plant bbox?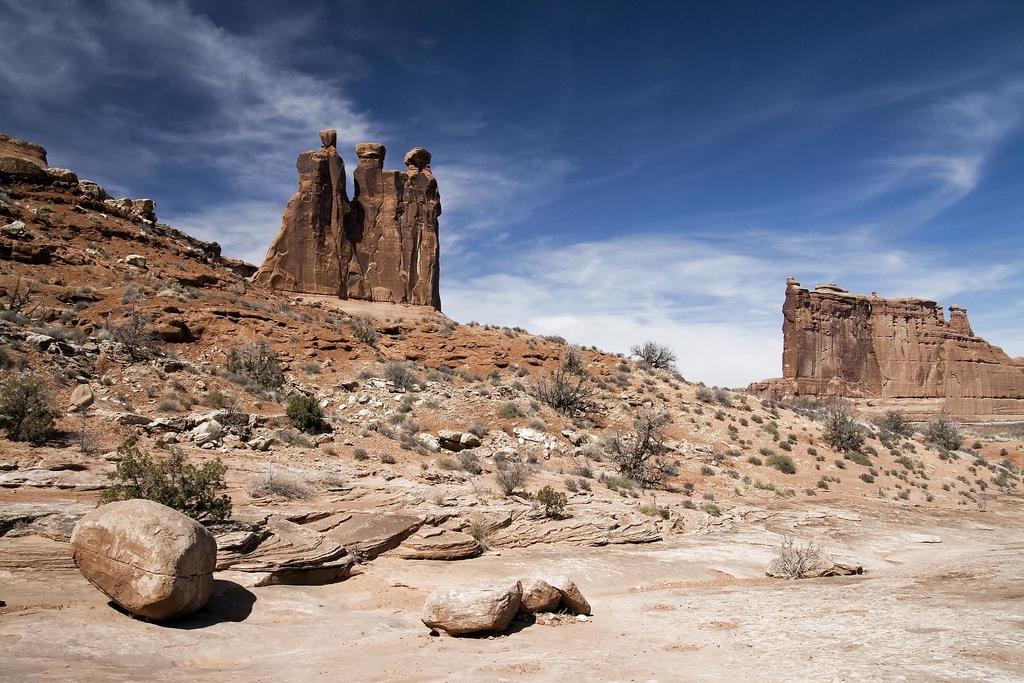
locate(617, 363, 632, 373)
